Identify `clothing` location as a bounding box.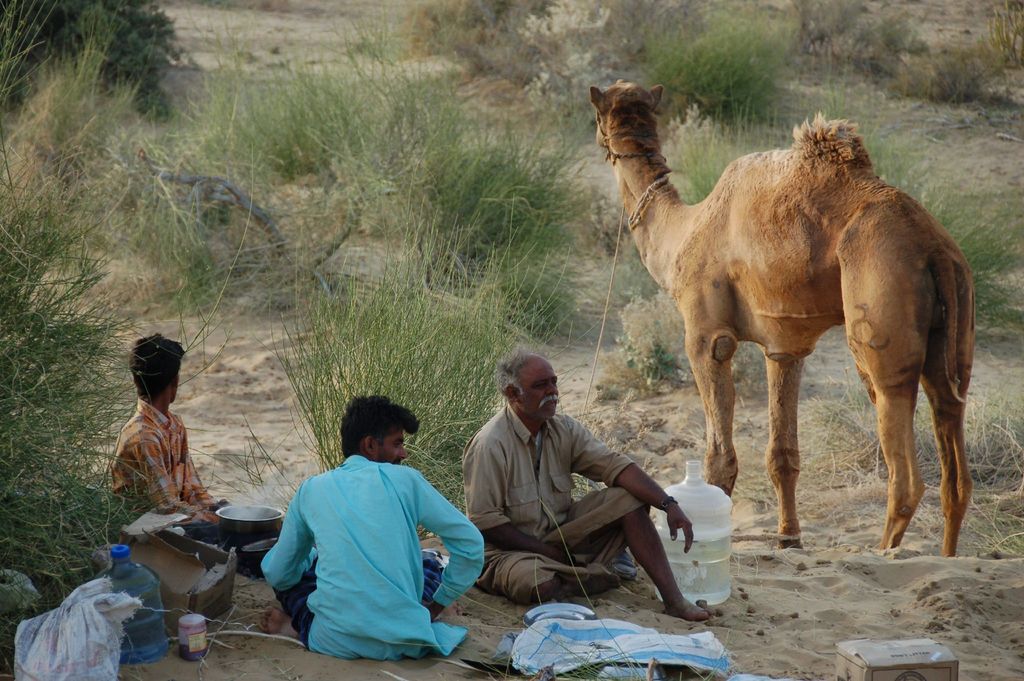
{"left": 109, "top": 397, "right": 227, "bottom": 536}.
